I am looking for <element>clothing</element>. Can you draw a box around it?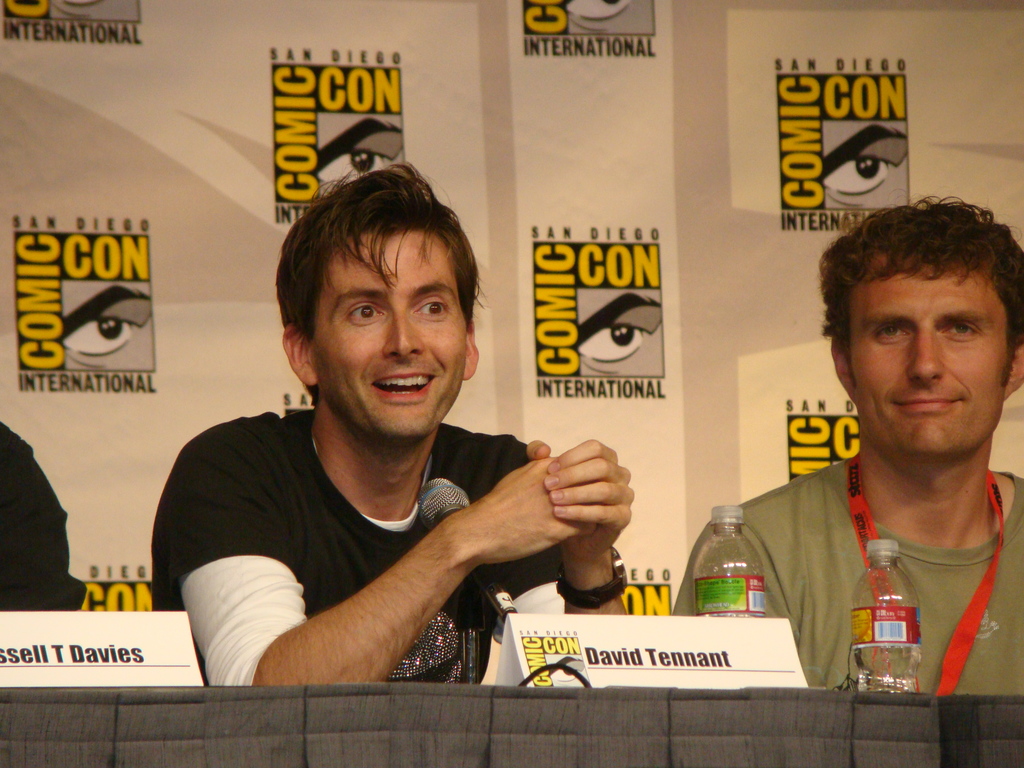
Sure, the bounding box is box=[161, 358, 639, 689].
